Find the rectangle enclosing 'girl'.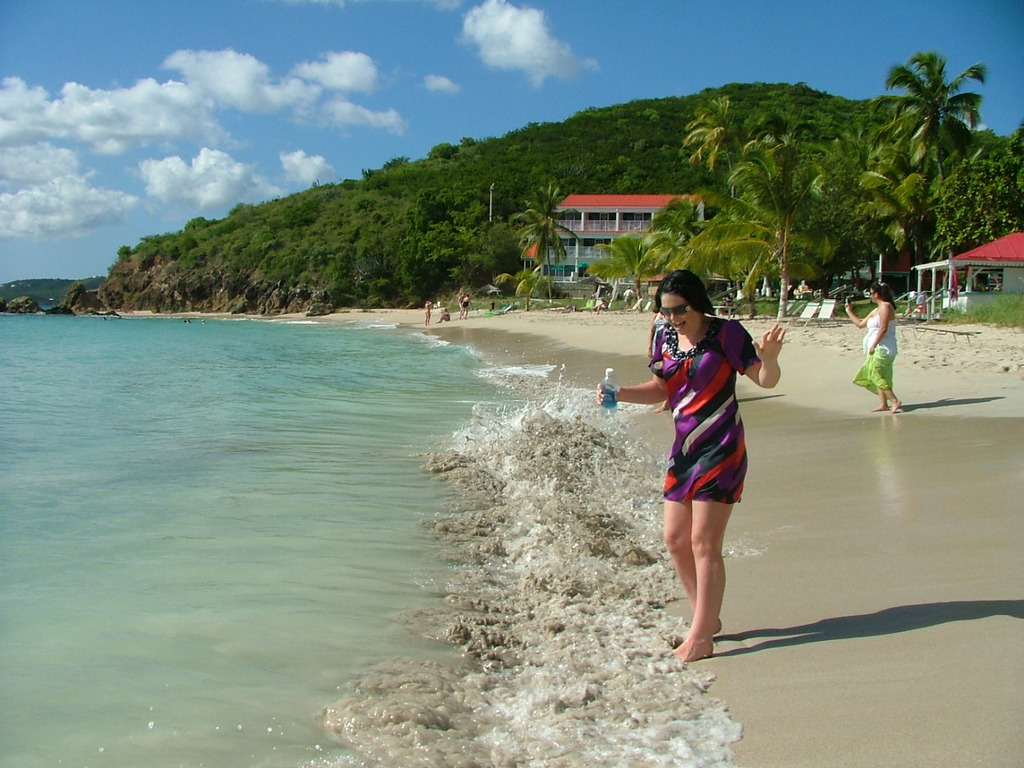
l=597, t=268, r=787, b=658.
